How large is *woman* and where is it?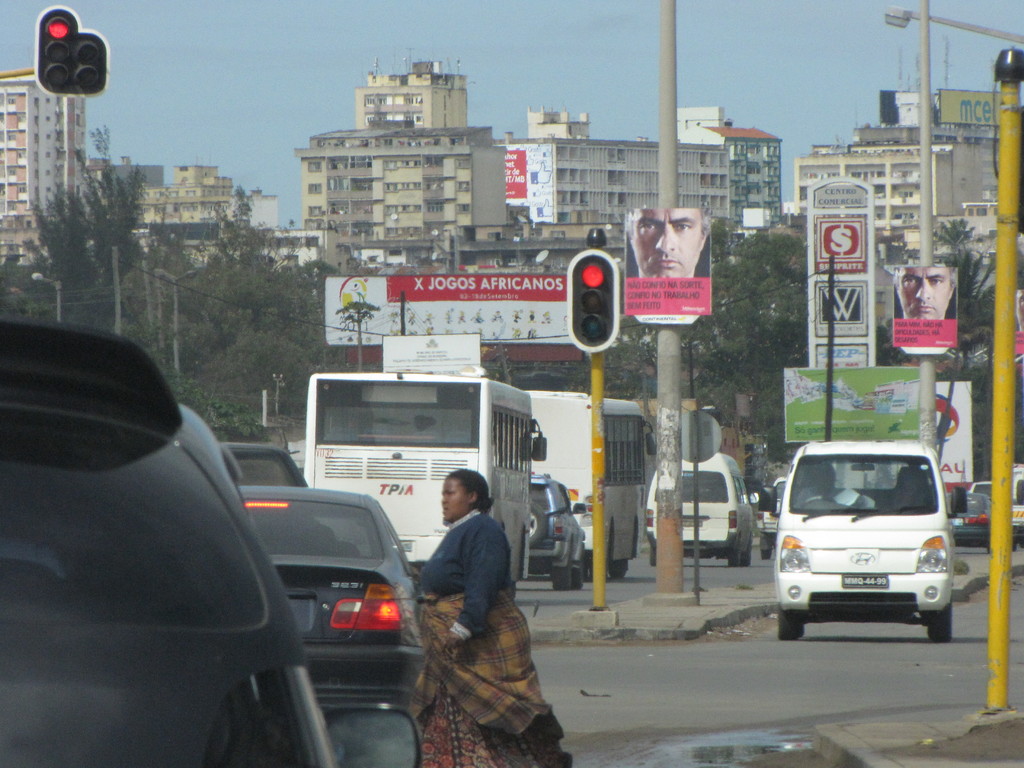
Bounding box: bbox(410, 463, 567, 767).
